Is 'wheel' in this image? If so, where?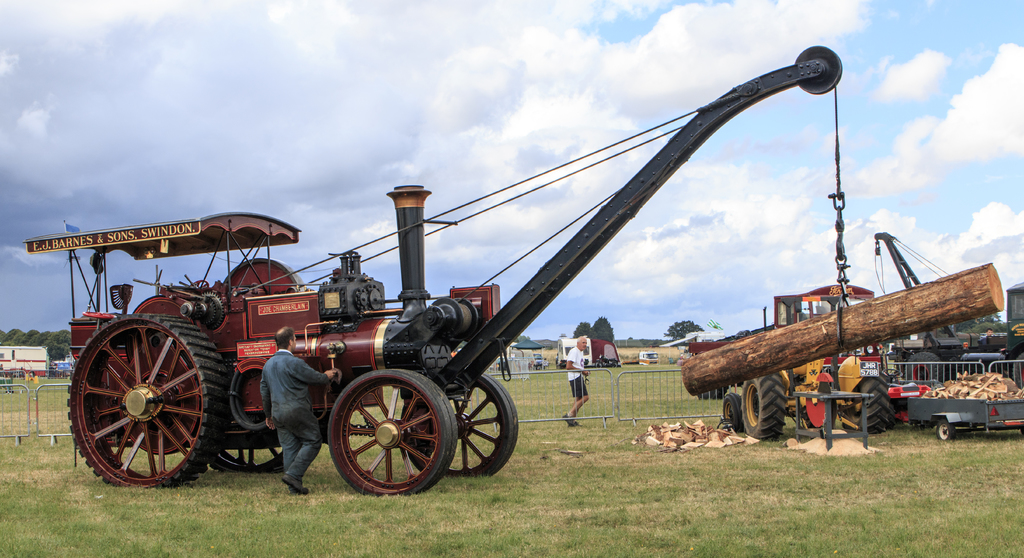
Yes, at <bbox>223, 257, 305, 295</bbox>.
